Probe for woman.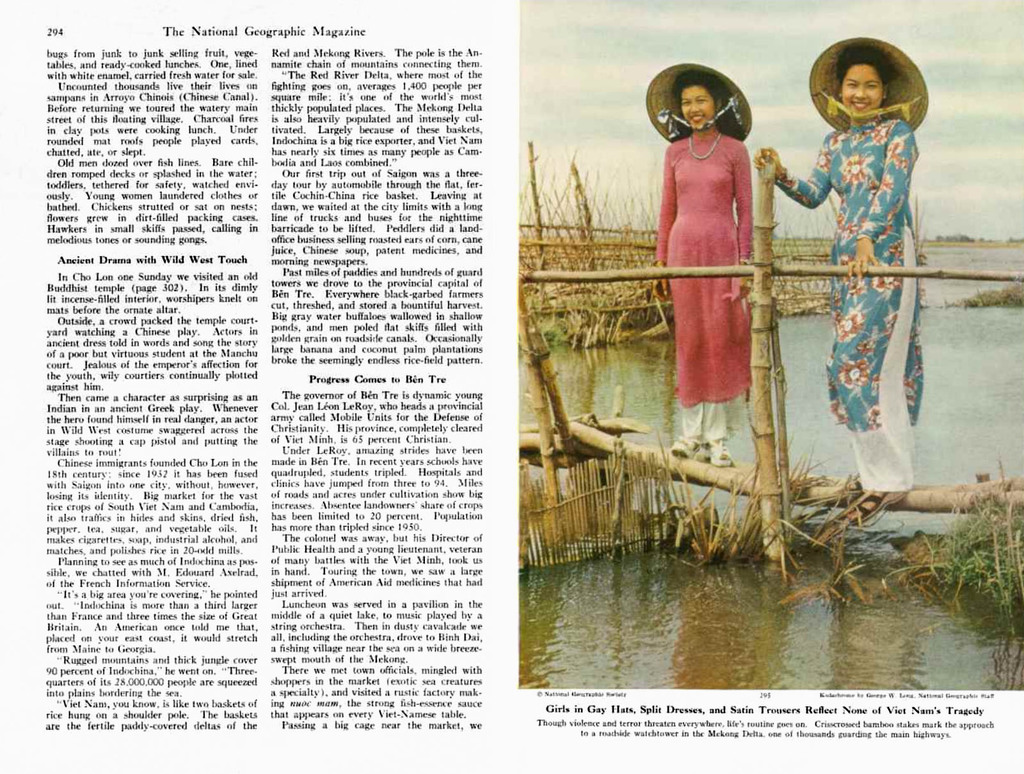
Probe result: pyautogui.locateOnScreen(653, 64, 754, 462).
